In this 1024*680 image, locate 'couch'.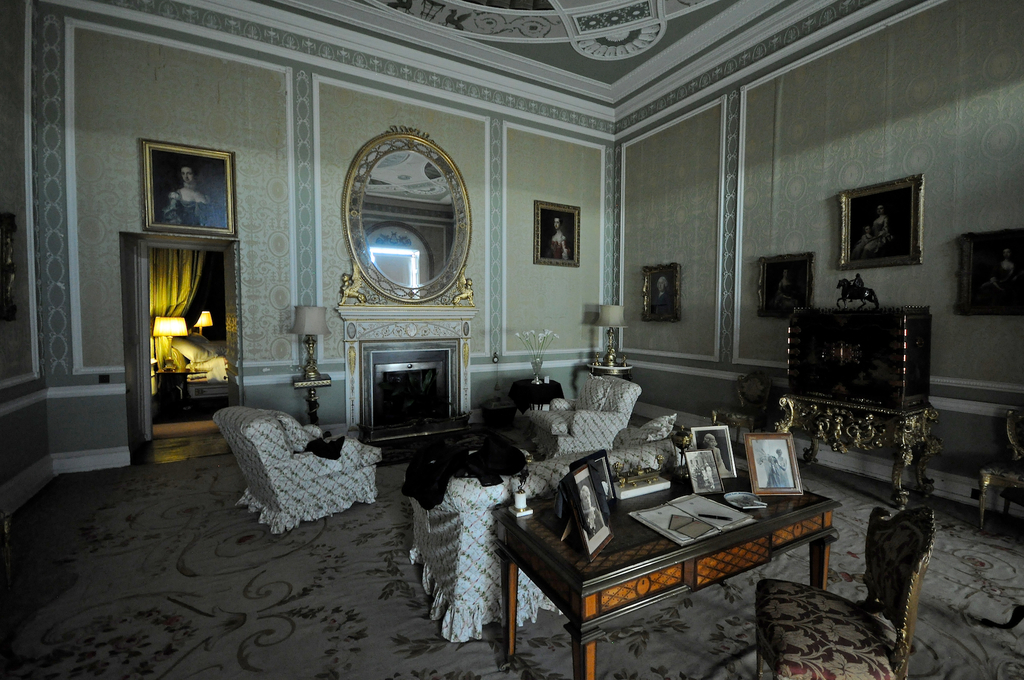
Bounding box: (208,400,395,539).
